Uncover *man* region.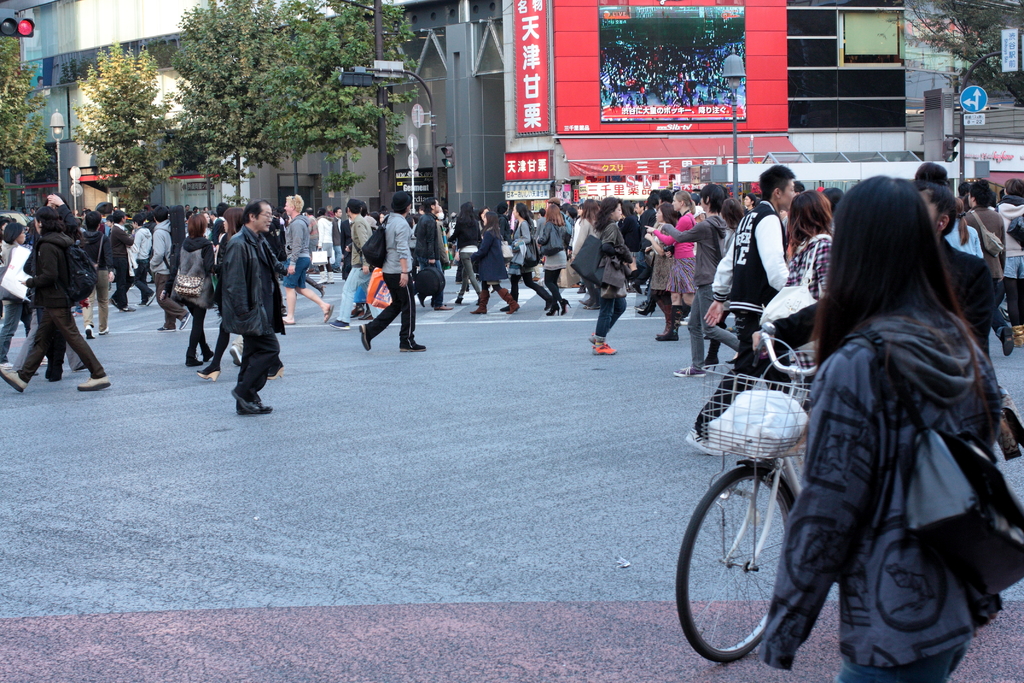
Uncovered: 328,198,372,330.
